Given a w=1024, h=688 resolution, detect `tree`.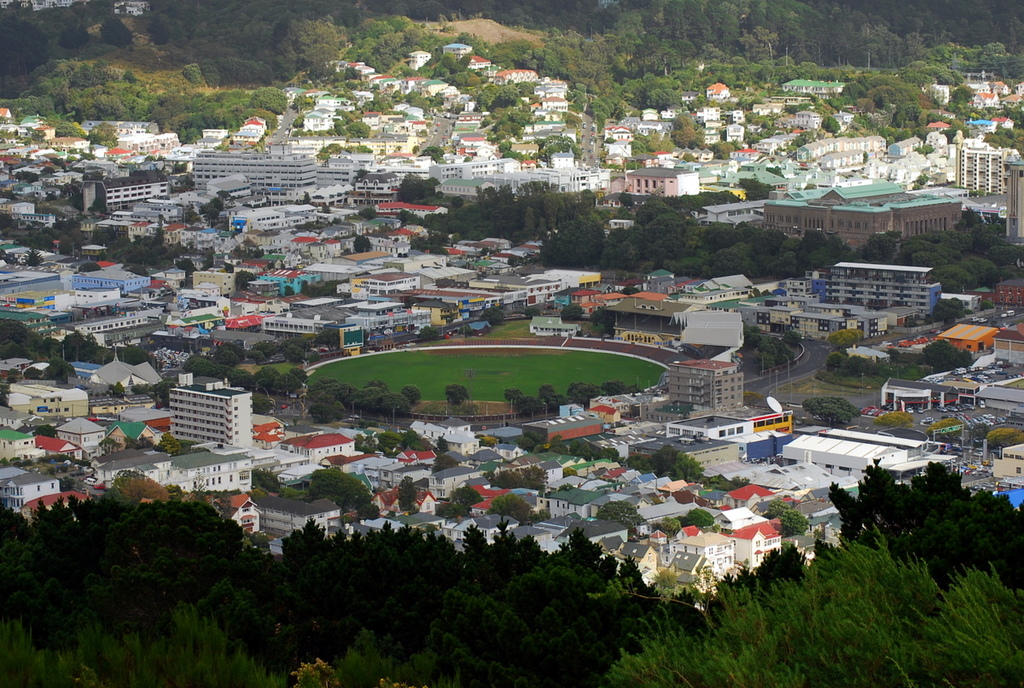
region(596, 500, 643, 525).
